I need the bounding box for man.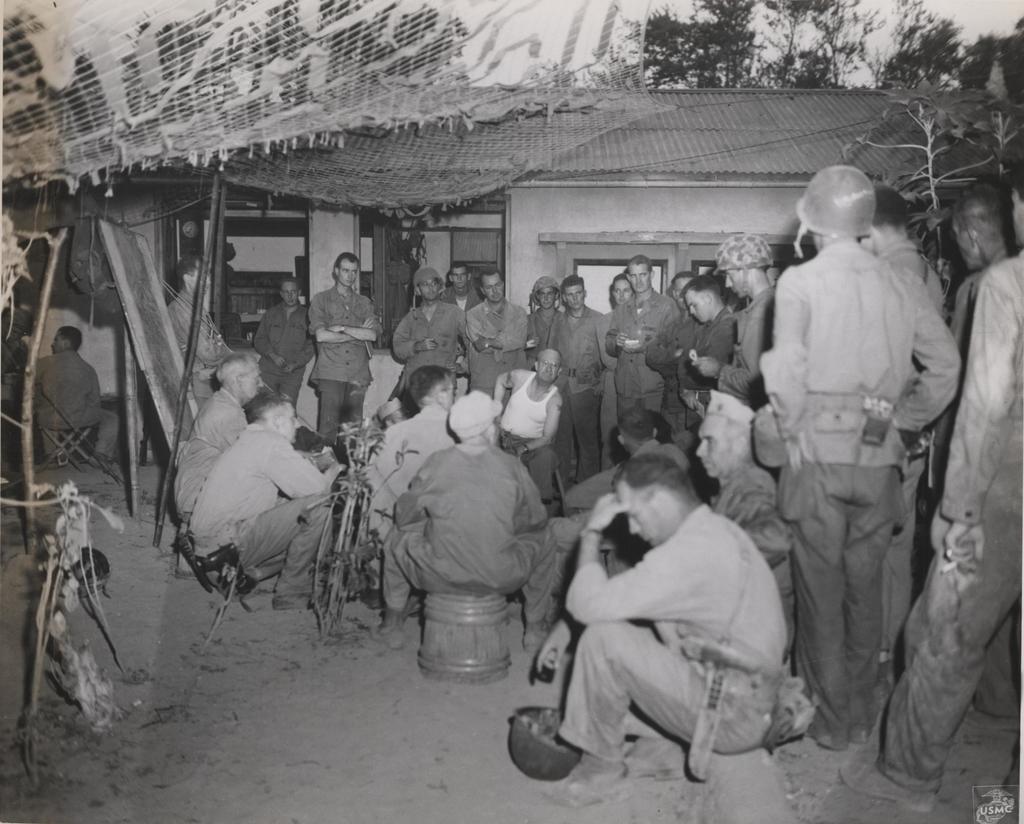
Here it is: [697,230,780,401].
